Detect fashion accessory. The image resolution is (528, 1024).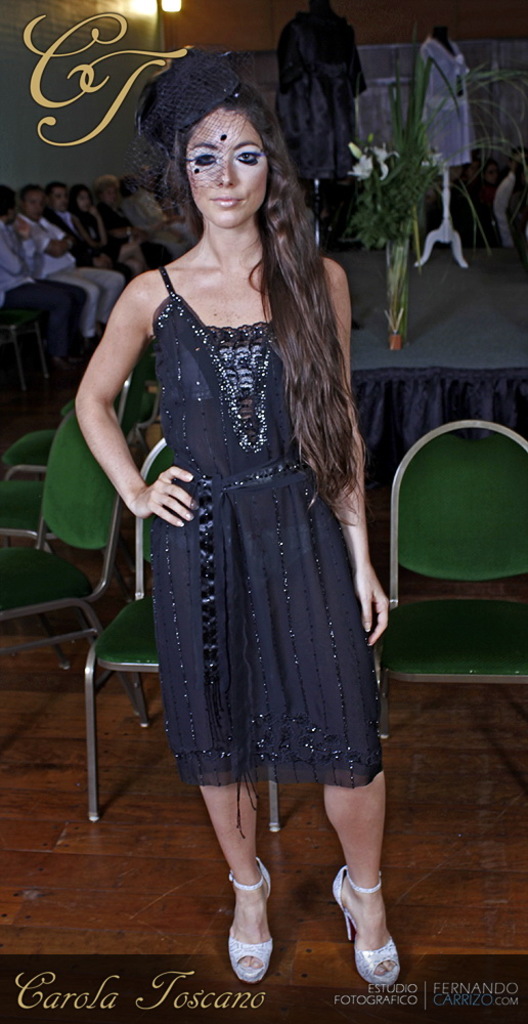
Rect(331, 865, 401, 988).
